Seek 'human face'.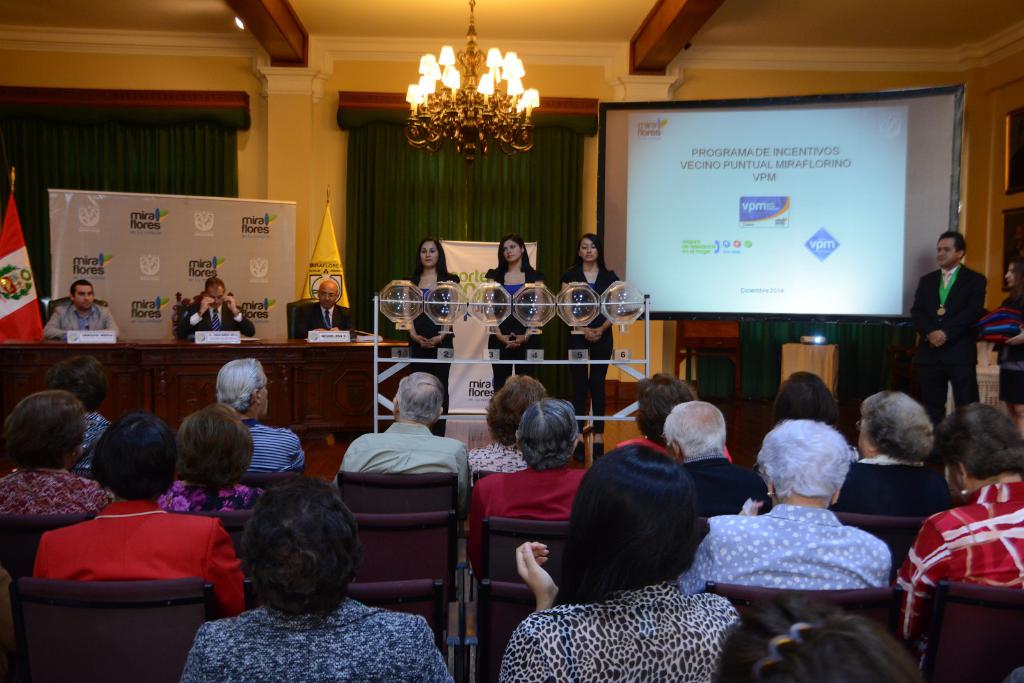
region(318, 287, 338, 309).
